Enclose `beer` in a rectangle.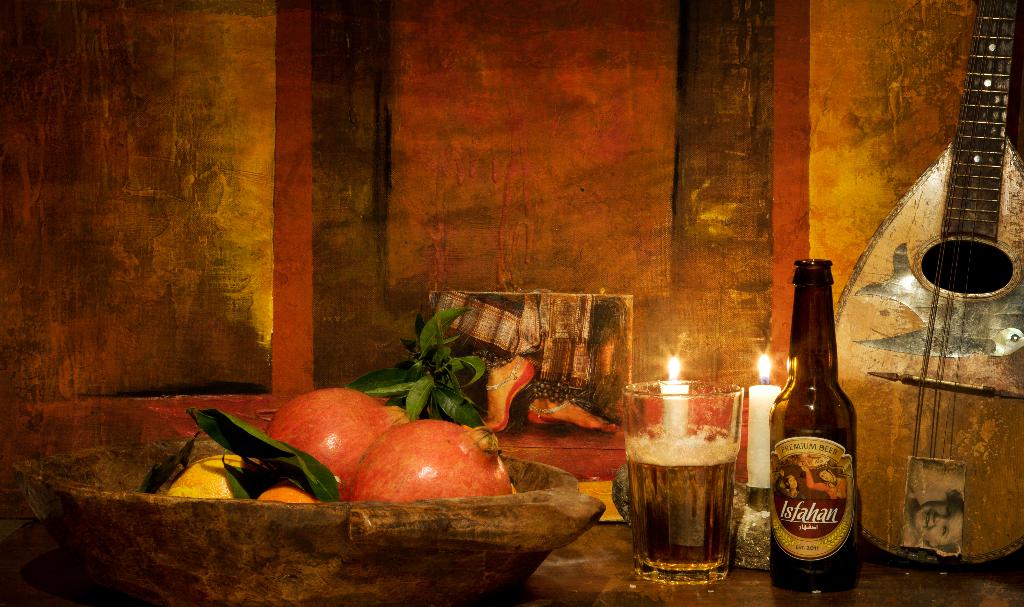
<bbox>769, 250, 849, 595</bbox>.
